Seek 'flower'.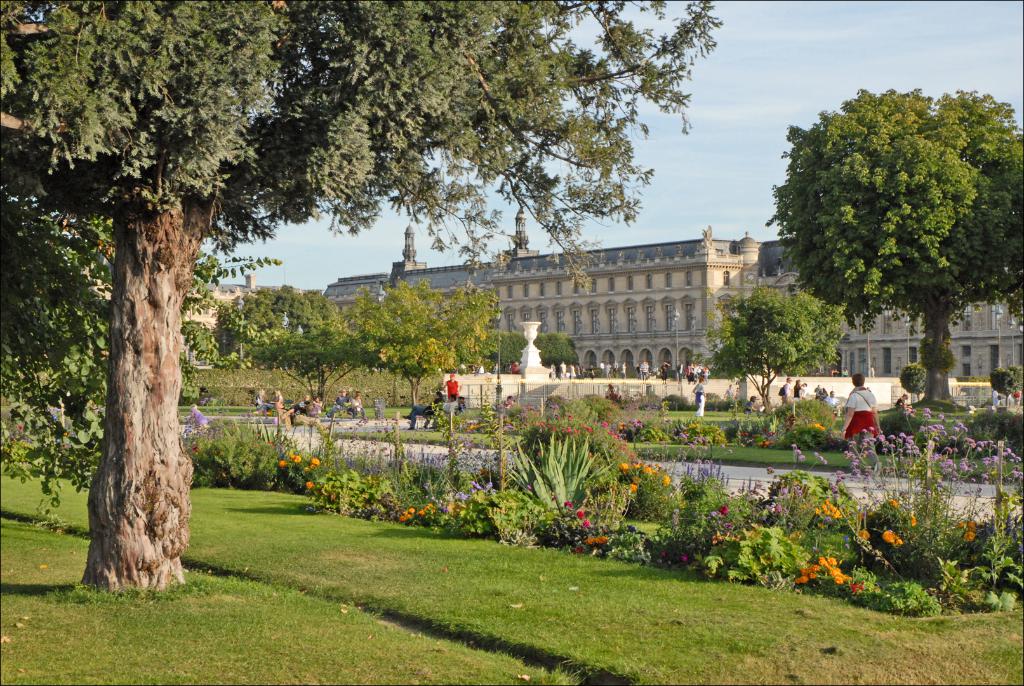
{"x1": 908, "y1": 516, "x2": 918, "y2": 528}.
